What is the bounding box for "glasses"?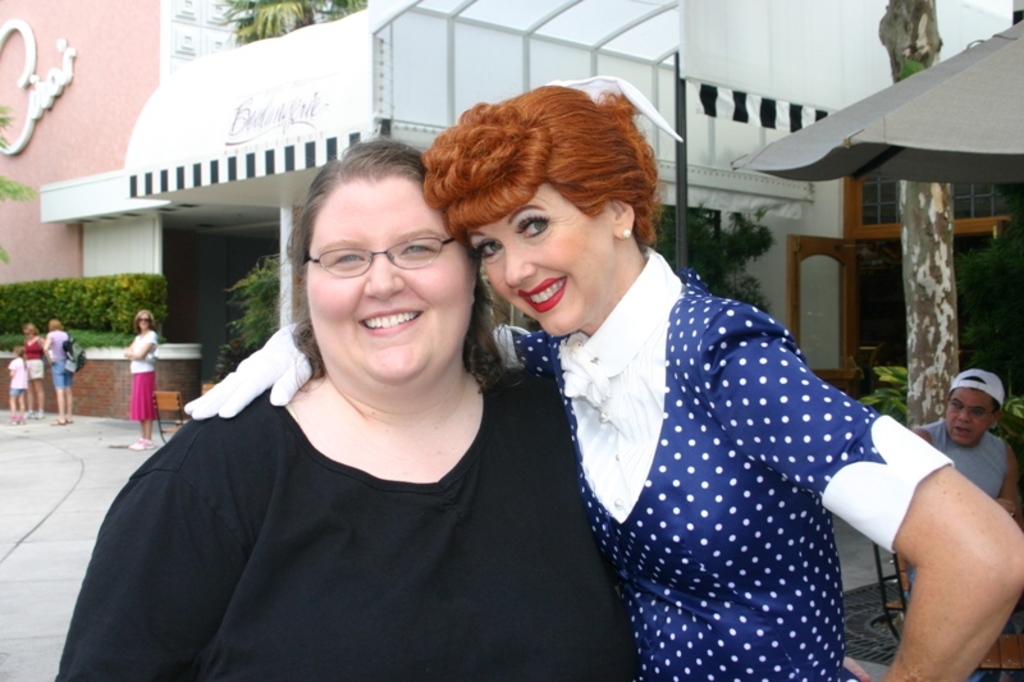
947:399:997:417.
